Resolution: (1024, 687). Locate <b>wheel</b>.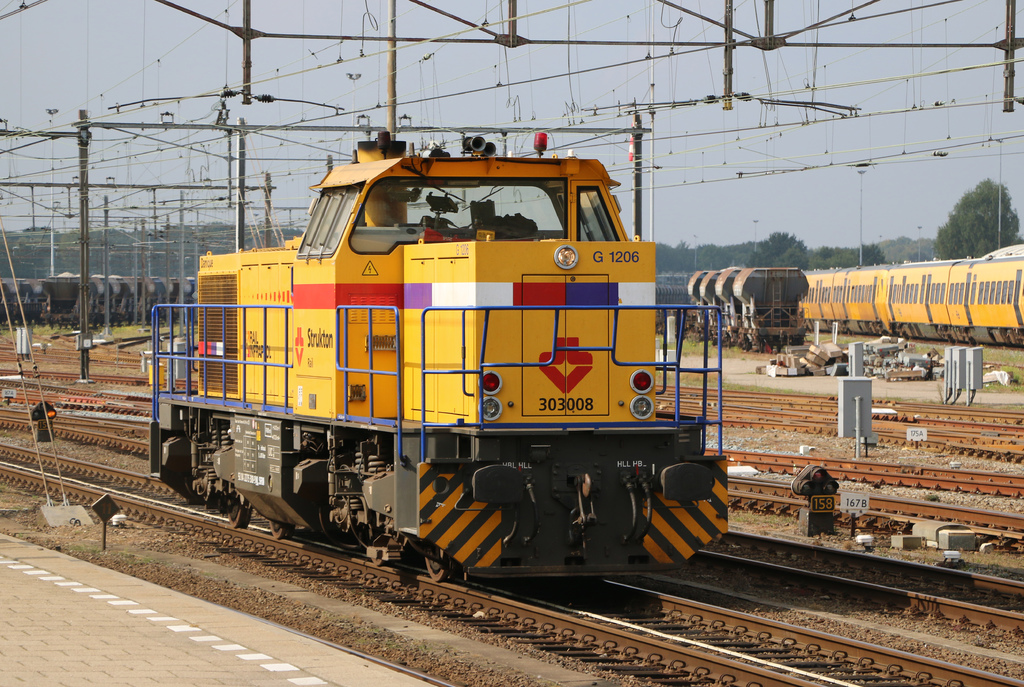
pyautogui.locateOnScreen(419, 538, 451, 589).
